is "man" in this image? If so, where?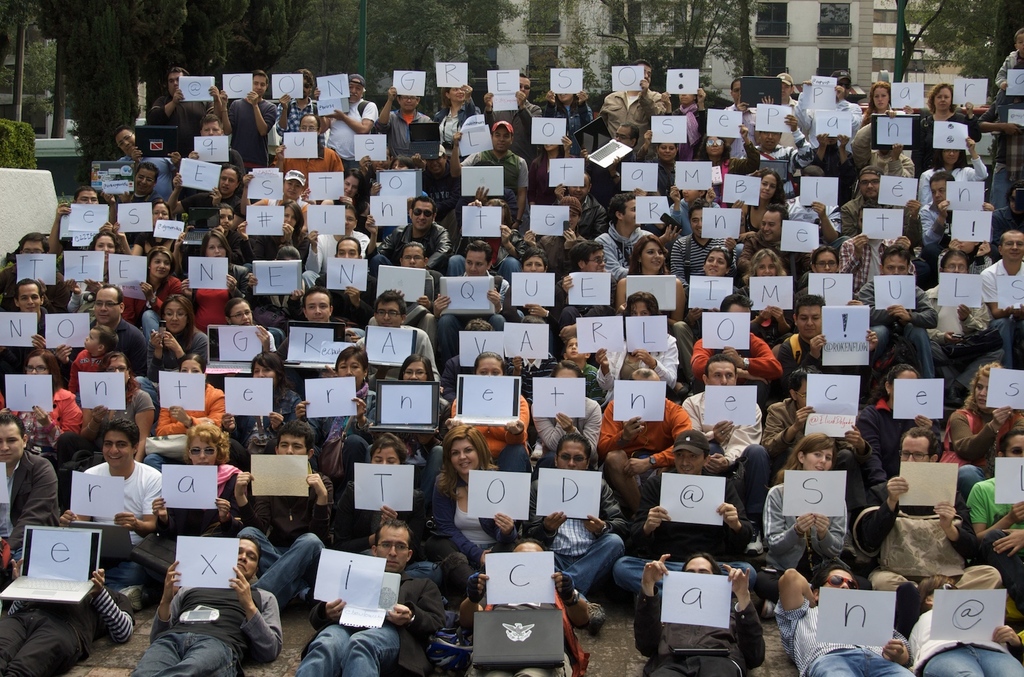
Yes, at x1=693, y1=290, x2=794, y2=387.
